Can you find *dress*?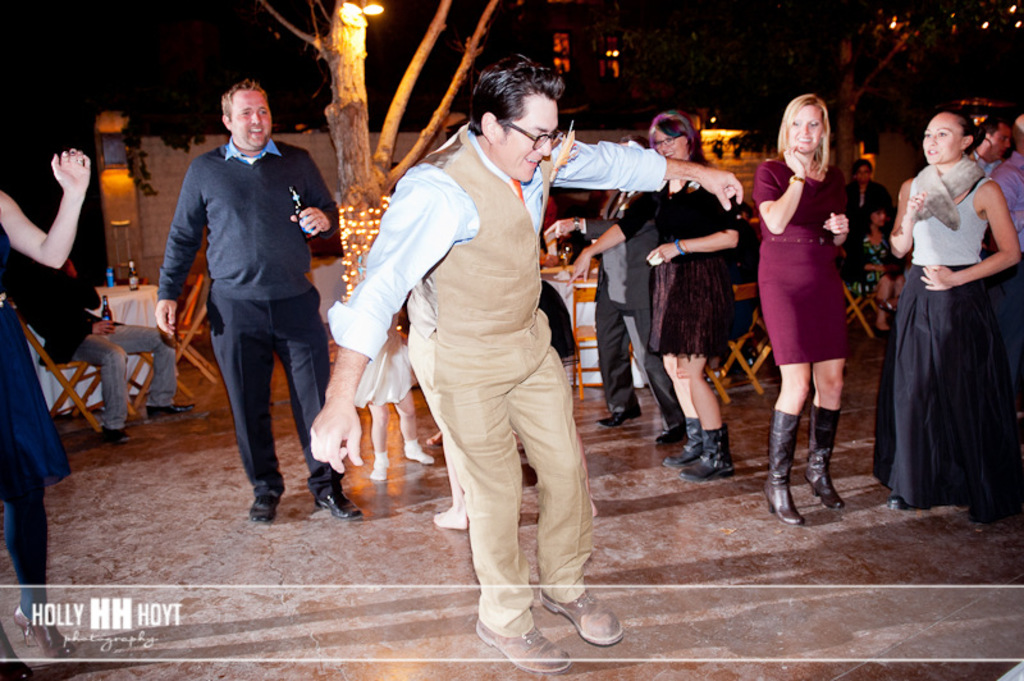
Yes, bounding box: crop(754, 154, 846, 365).
